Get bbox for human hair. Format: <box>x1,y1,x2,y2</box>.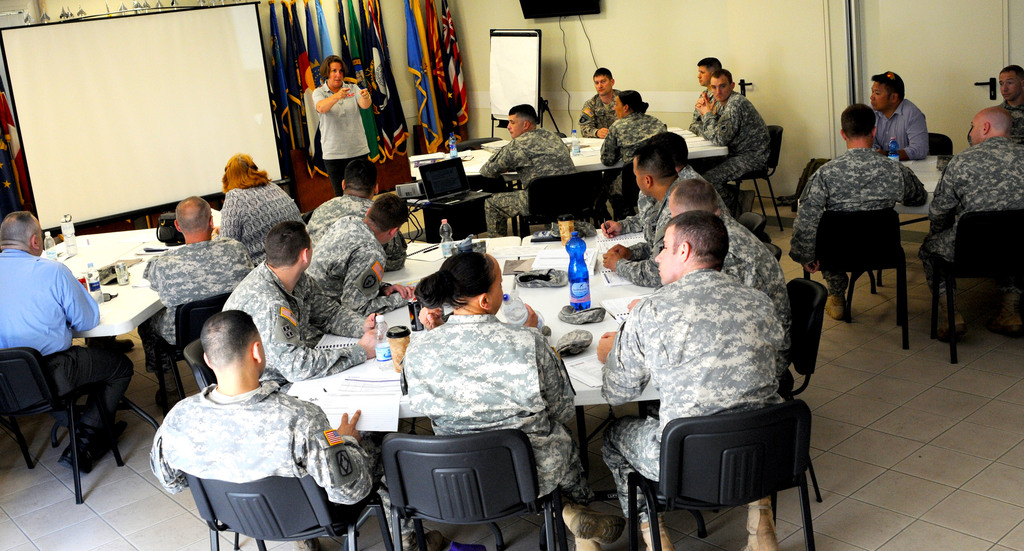
<box>317,56,338,81</box>.
